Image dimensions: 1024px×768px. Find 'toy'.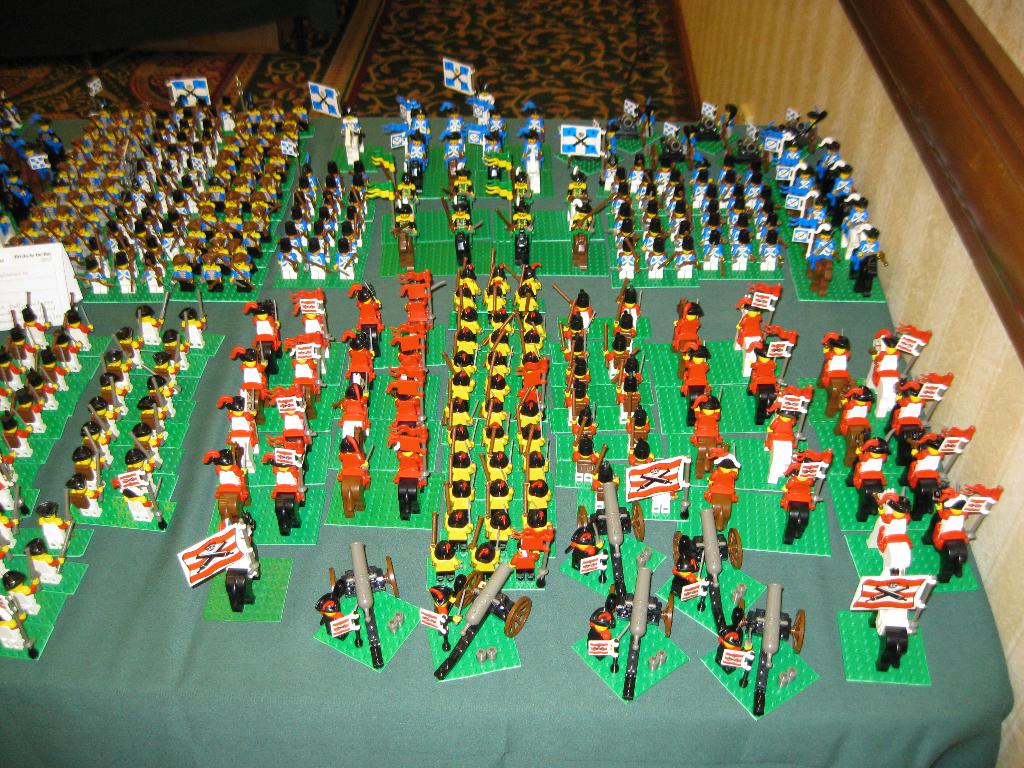
(left=631, top=157, right=647, bottom=188).
